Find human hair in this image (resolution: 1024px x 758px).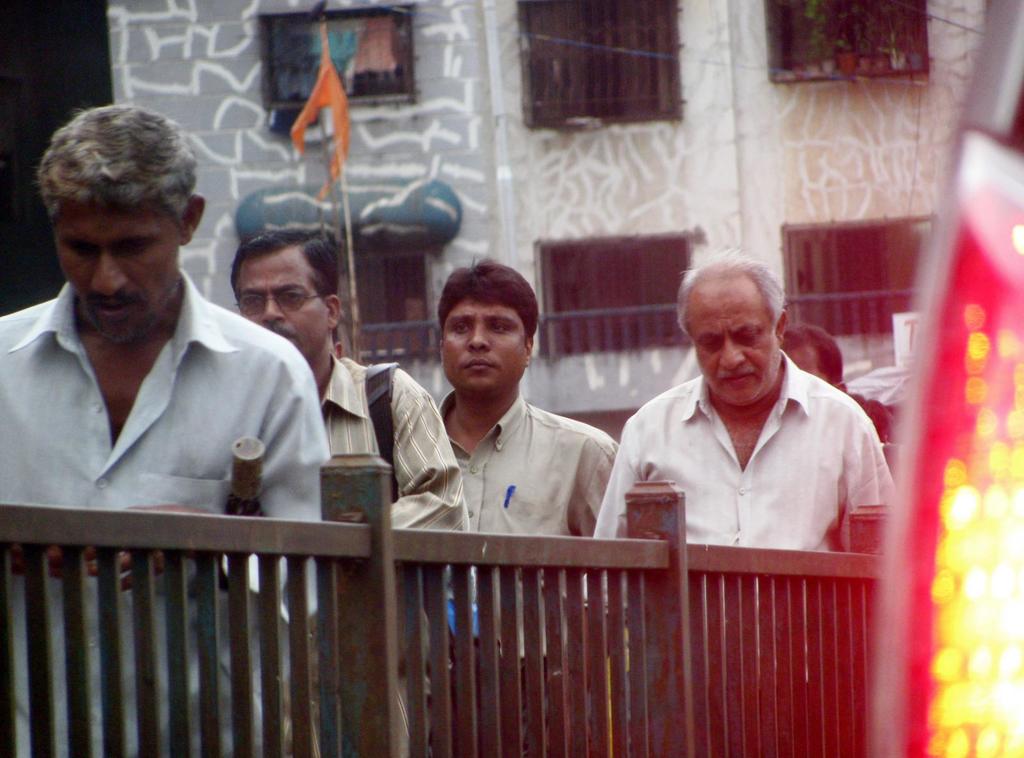
439:267:545:379.
